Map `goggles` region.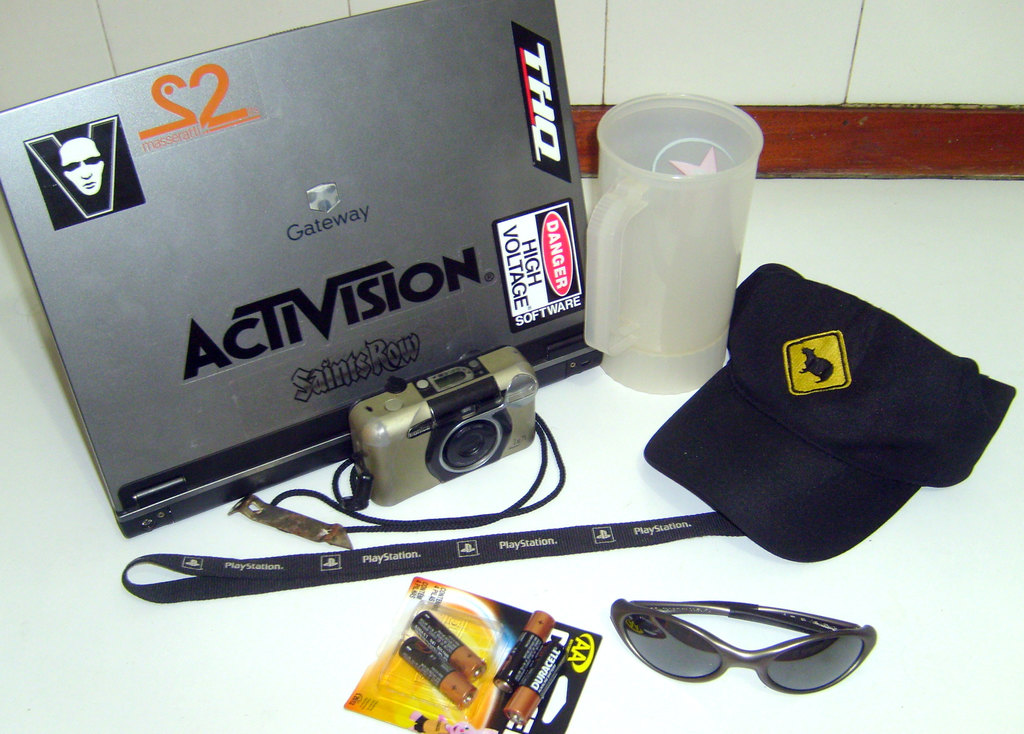
Mapped to Rect(611, 581, 870, 706).
